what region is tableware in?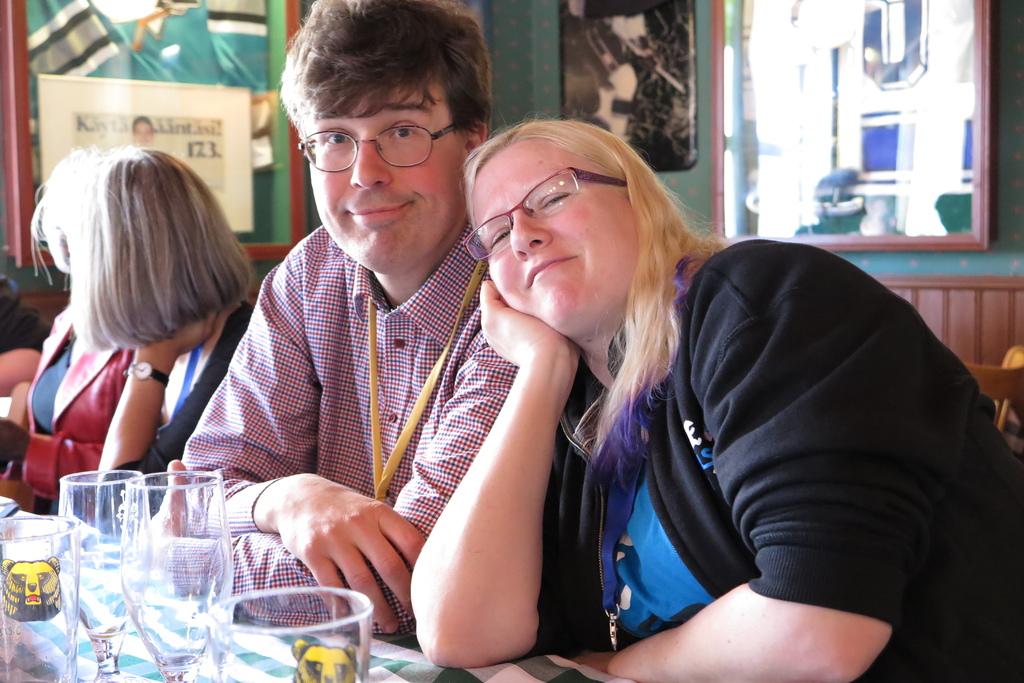
<bbox>0, 516, 86, 682</bbox>.
